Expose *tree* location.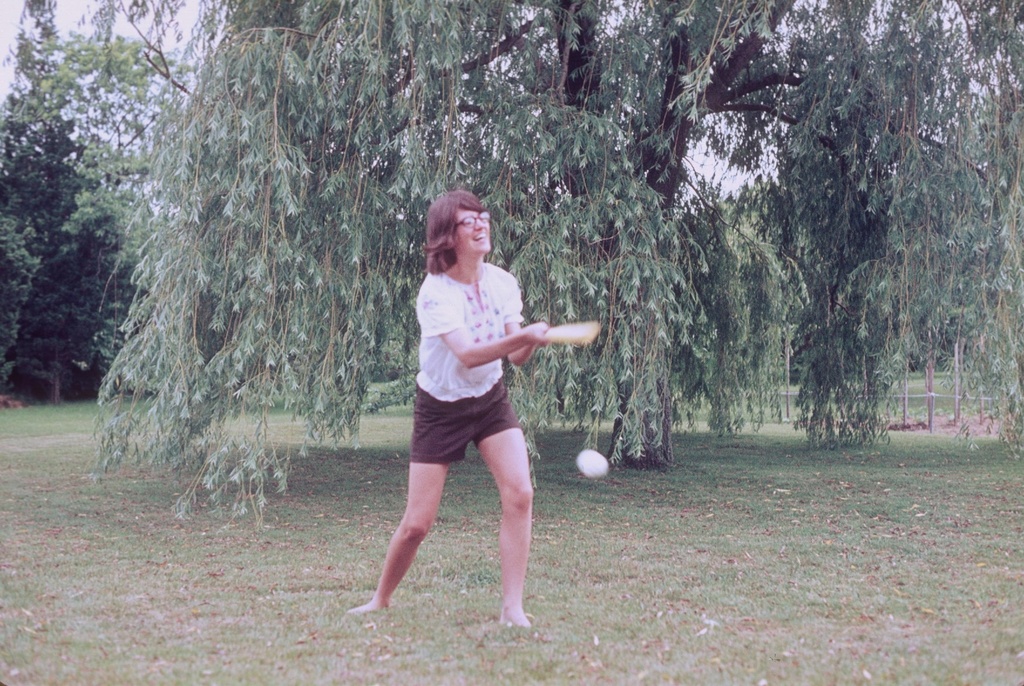
Exposed at left=61, top=1, right=1023, bottom=542.
